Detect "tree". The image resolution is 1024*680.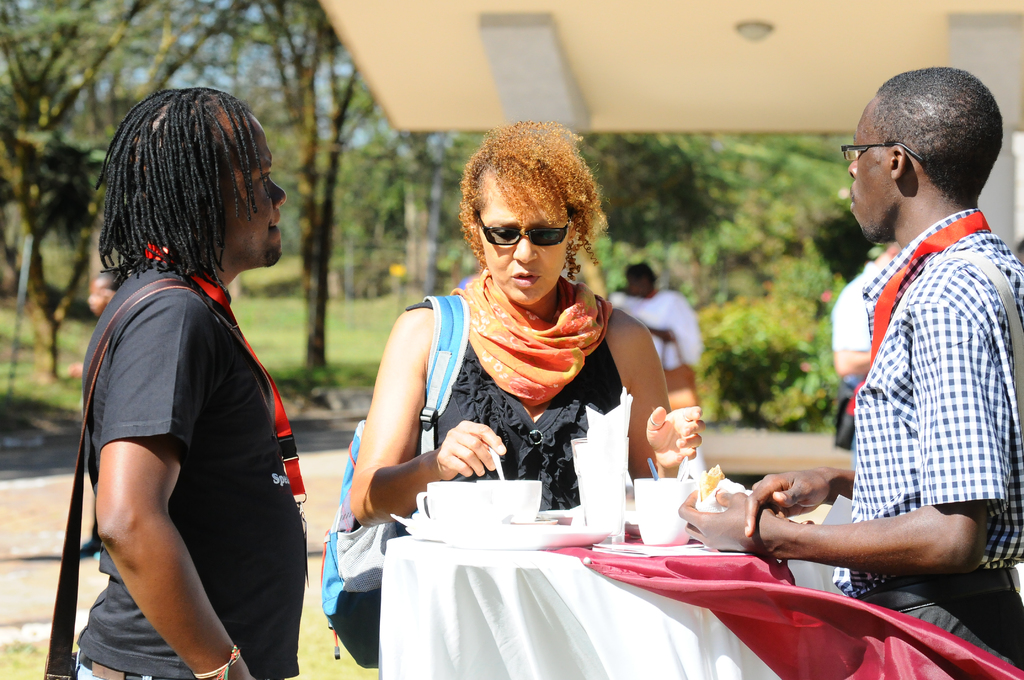
bbox(0, 0, 386, 414).
